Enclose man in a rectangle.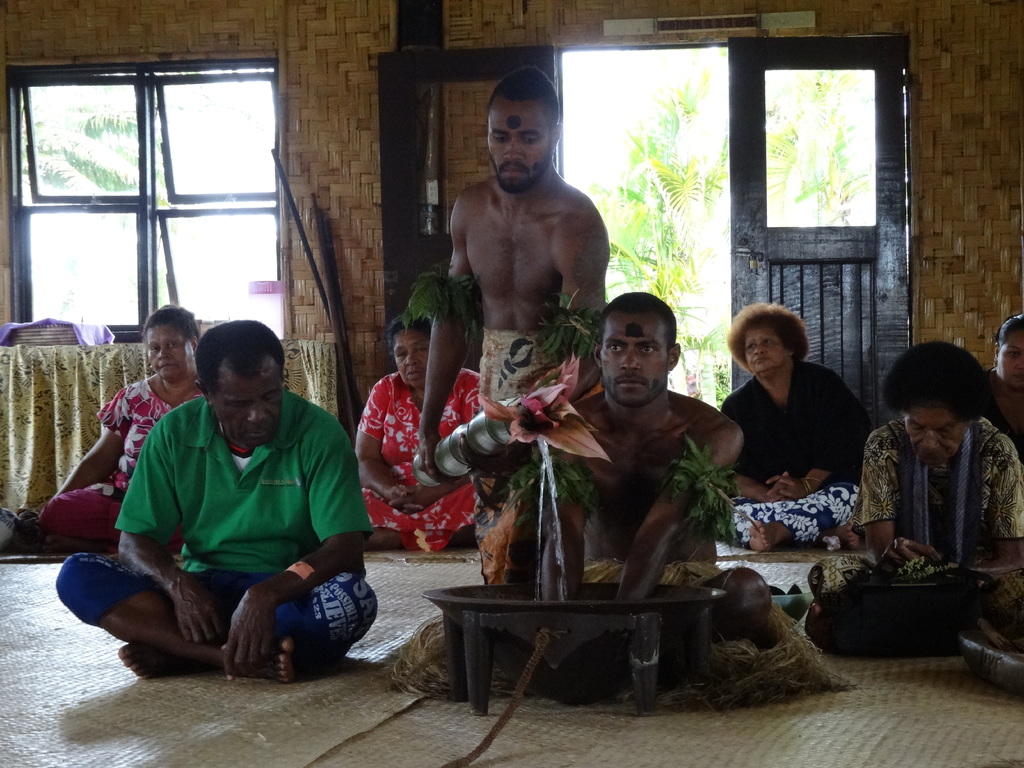
x1=495 y1=289 x2=735 y2=573.
